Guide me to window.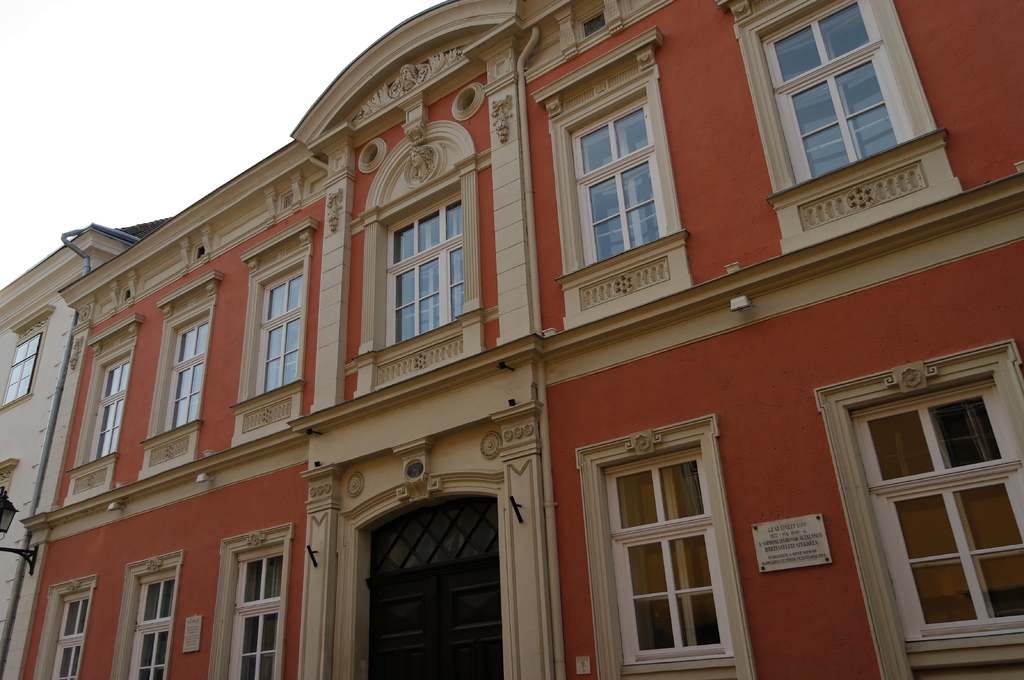
Guidance: left=814, top=335, right=1023, bottom=679.
